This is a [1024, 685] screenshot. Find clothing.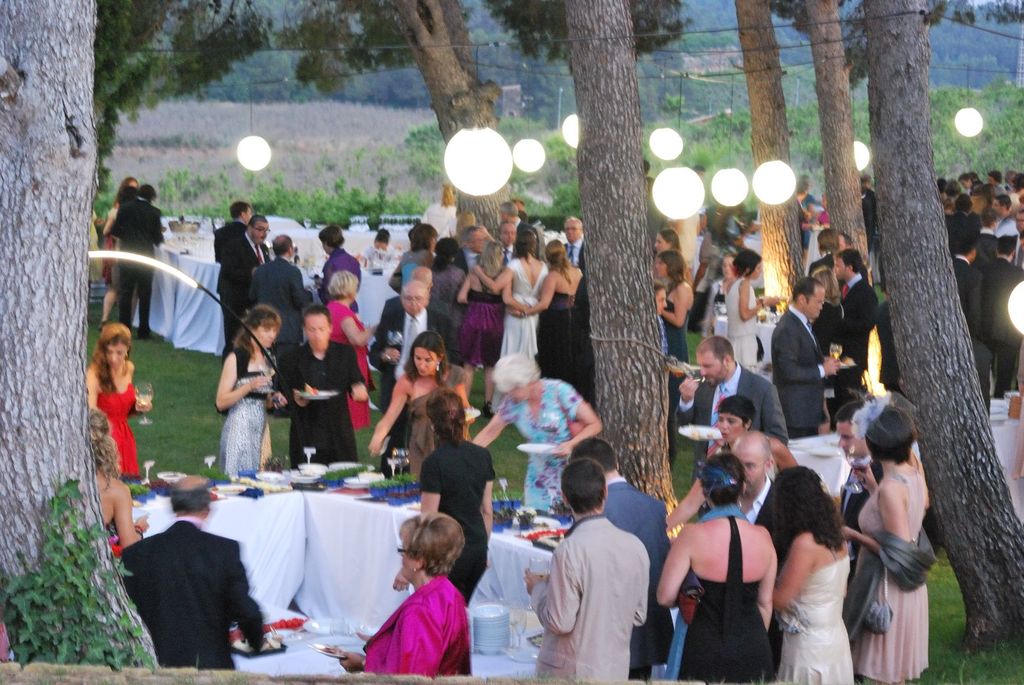
Bounding box: bbox(487, 375, 604, 507).
